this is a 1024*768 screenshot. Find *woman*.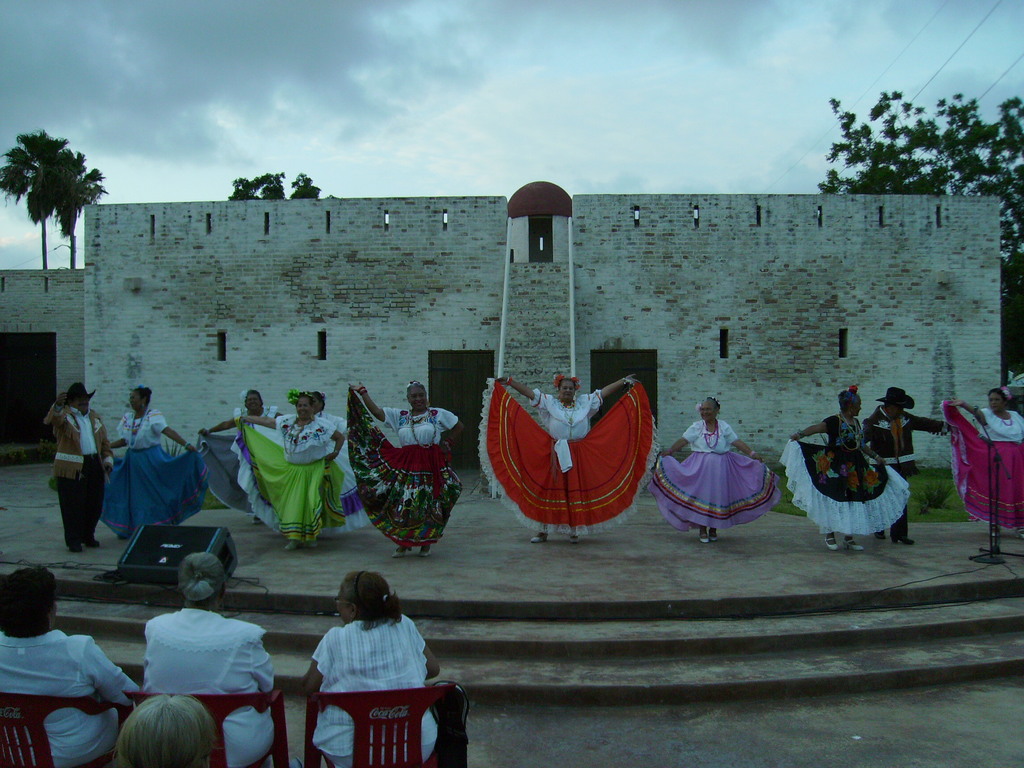
Bounding box: left=227, top=385, right=345, bottom=548.
